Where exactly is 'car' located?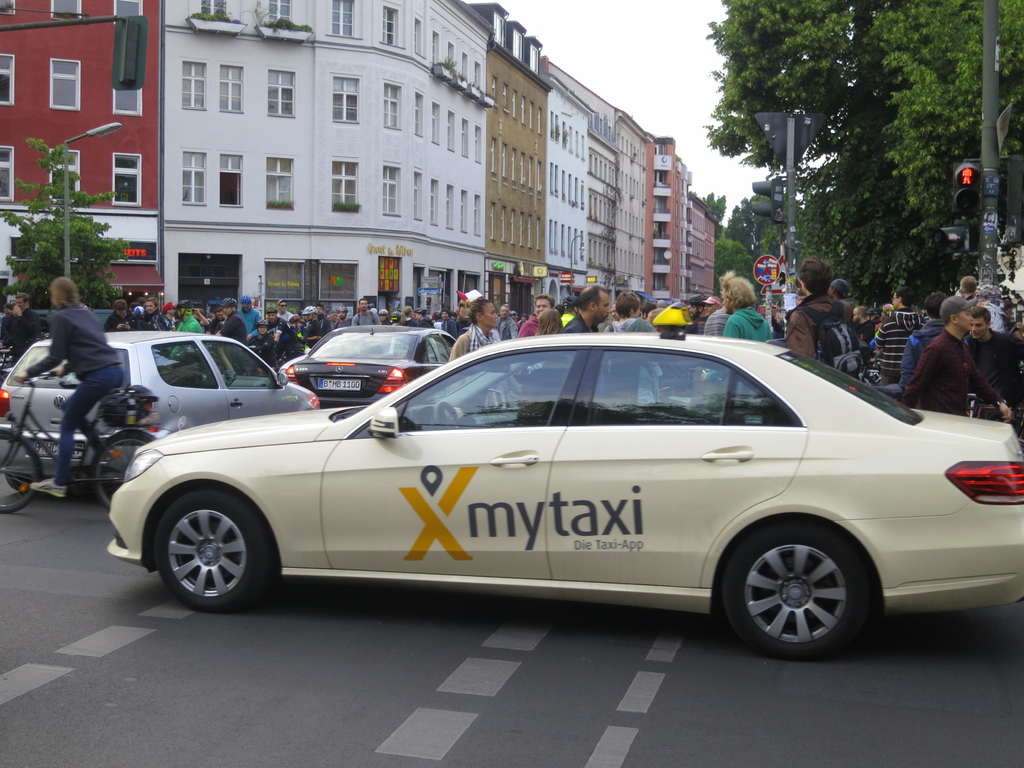
Its bounding box is region(0, 331, 316, 493).
